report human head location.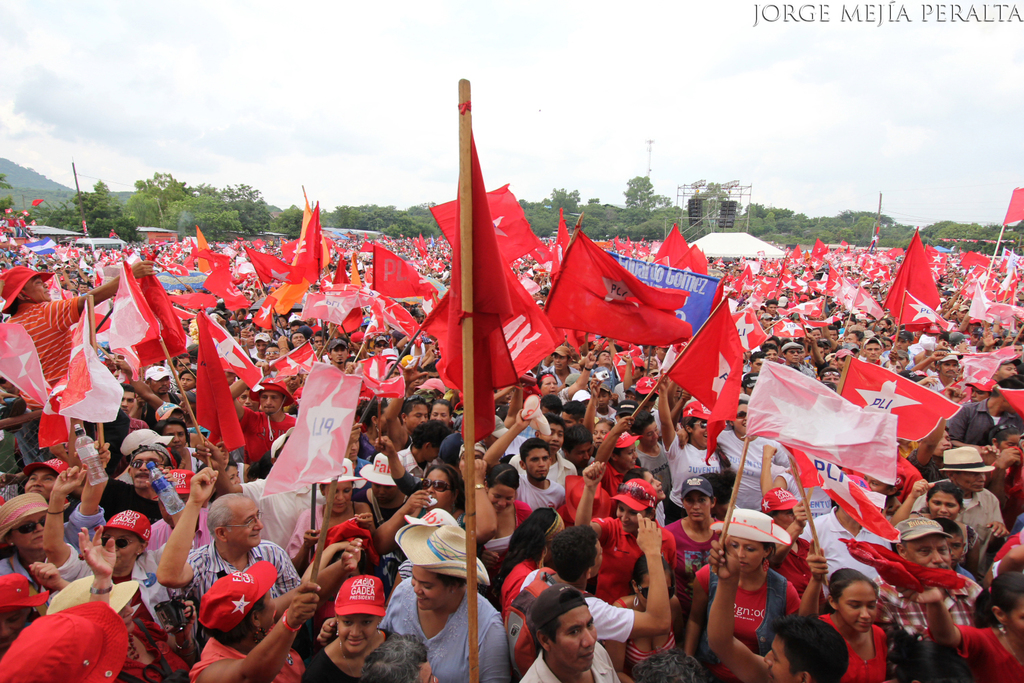
Report: 528,583,599,675.
